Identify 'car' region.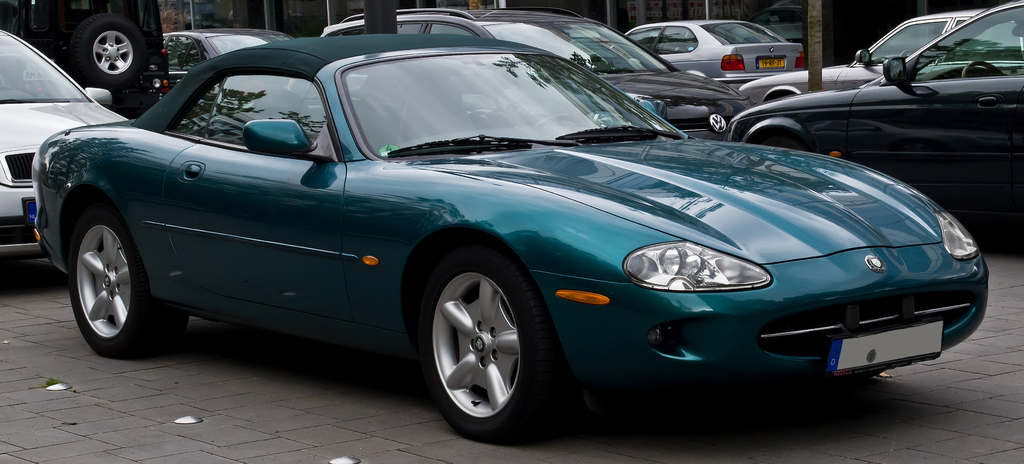
Region: 723:0:1023:221.
